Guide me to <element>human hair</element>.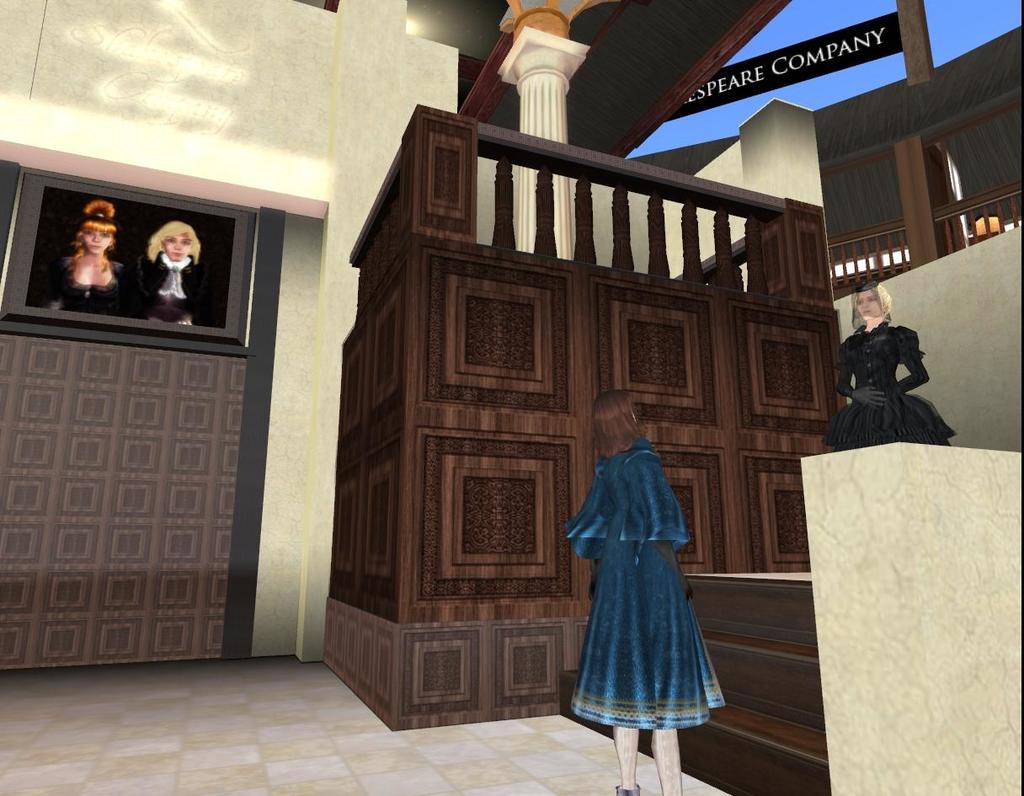
Guidance: [586,390,647,460].
